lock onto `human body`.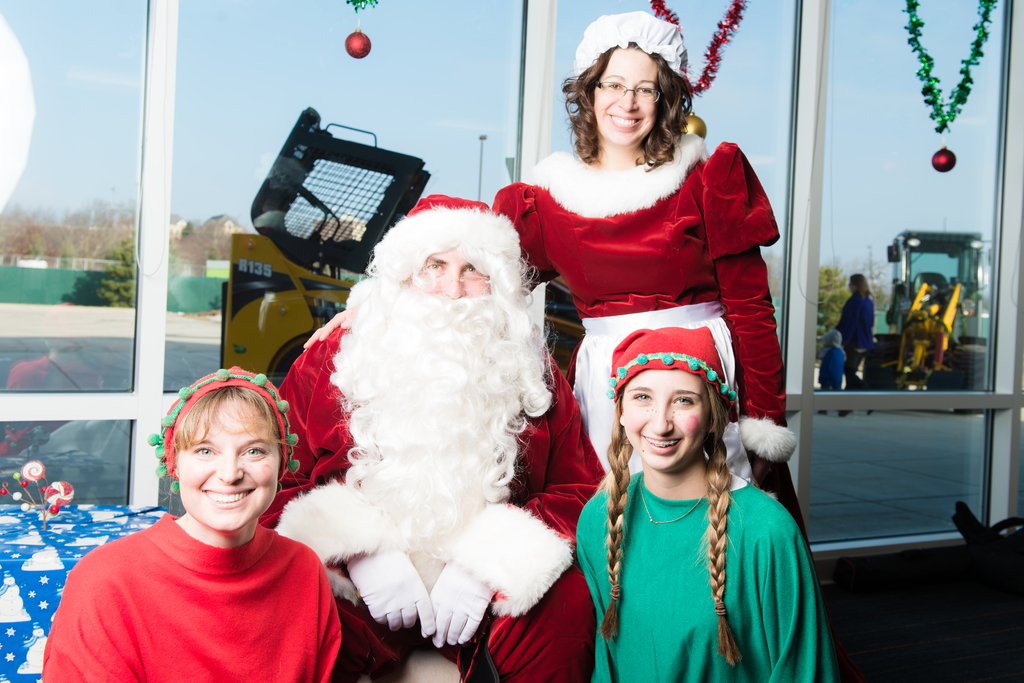
Locked: [x1=280, y1=321, x2=609, y2=682].
